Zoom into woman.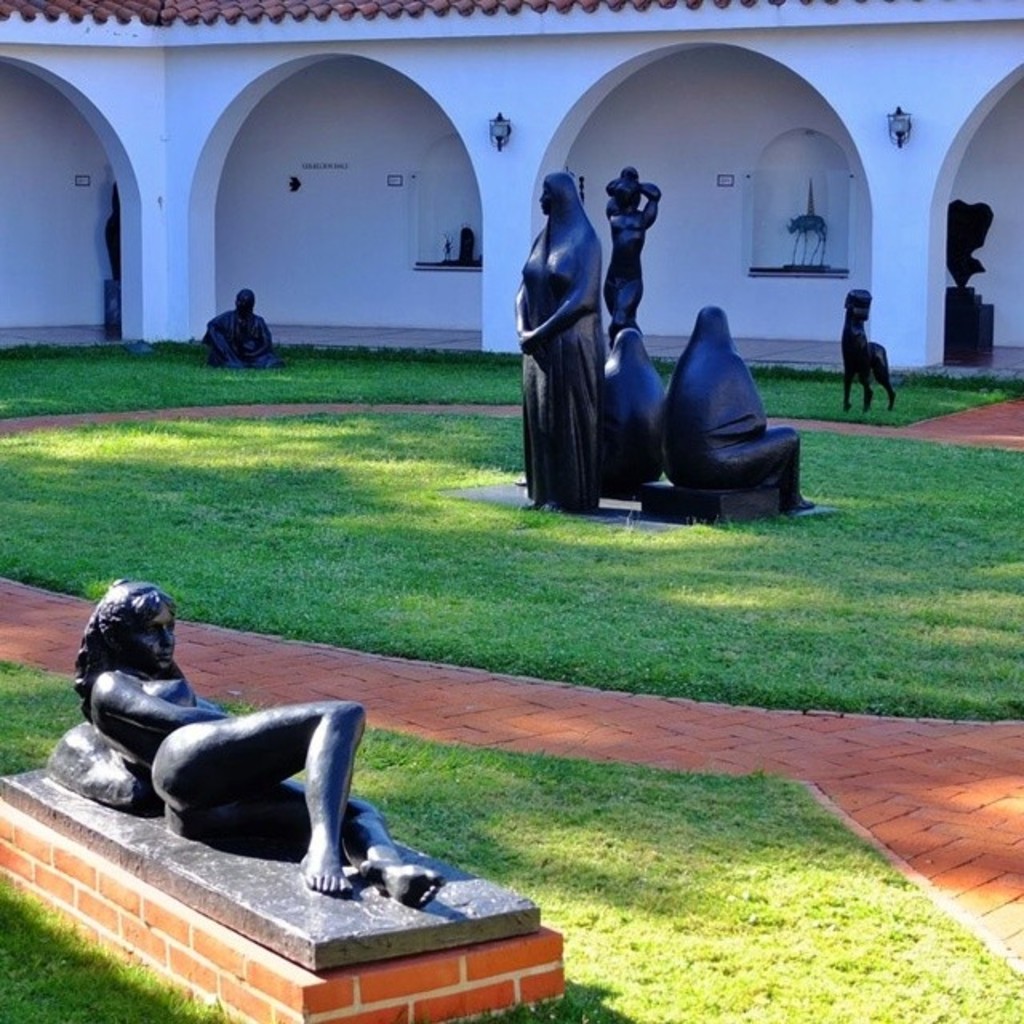
Zoom target: left=507, top=170, right=608, bottom=520.
